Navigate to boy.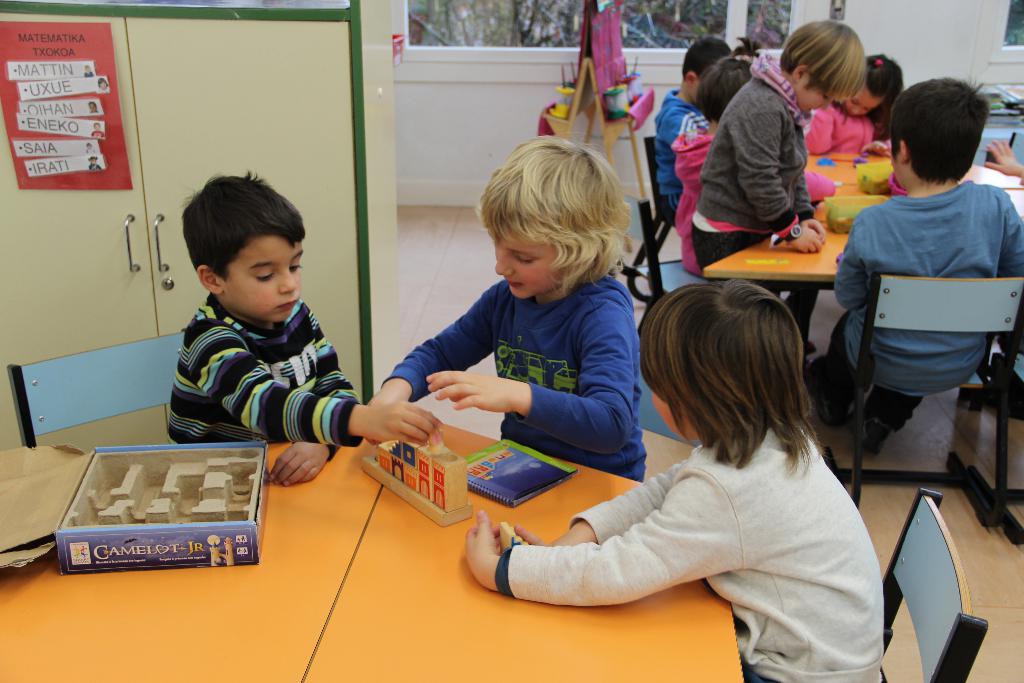
Navigation target: rect(650, 37, 726, 202).
